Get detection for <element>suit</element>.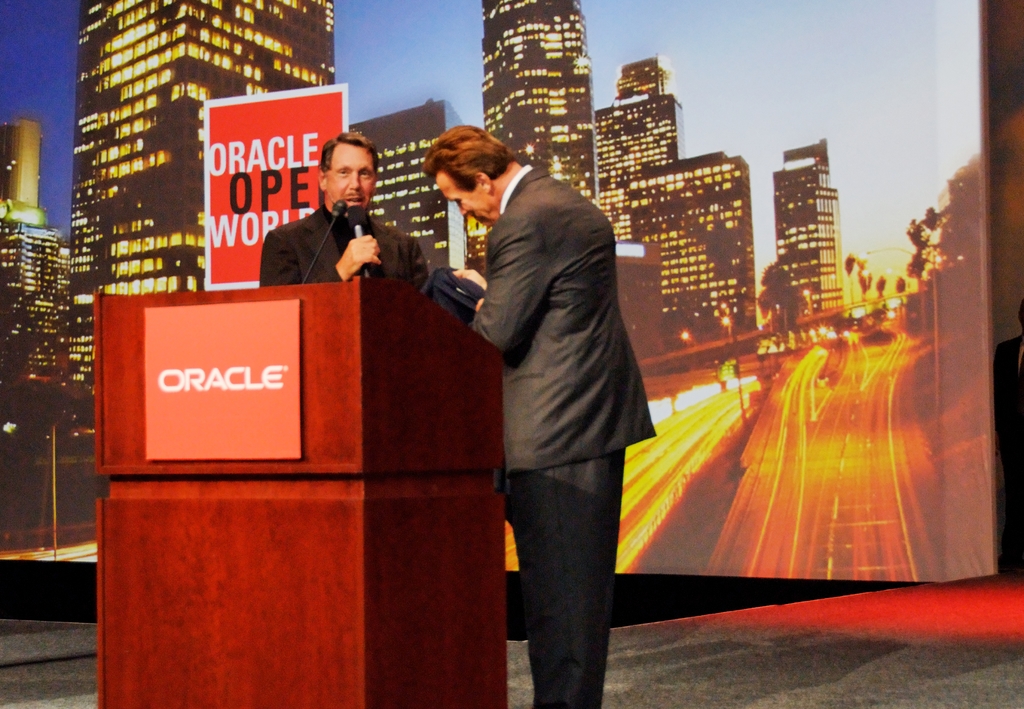
Detection: <bbox>438, 136, 657, 685</bbox>.
